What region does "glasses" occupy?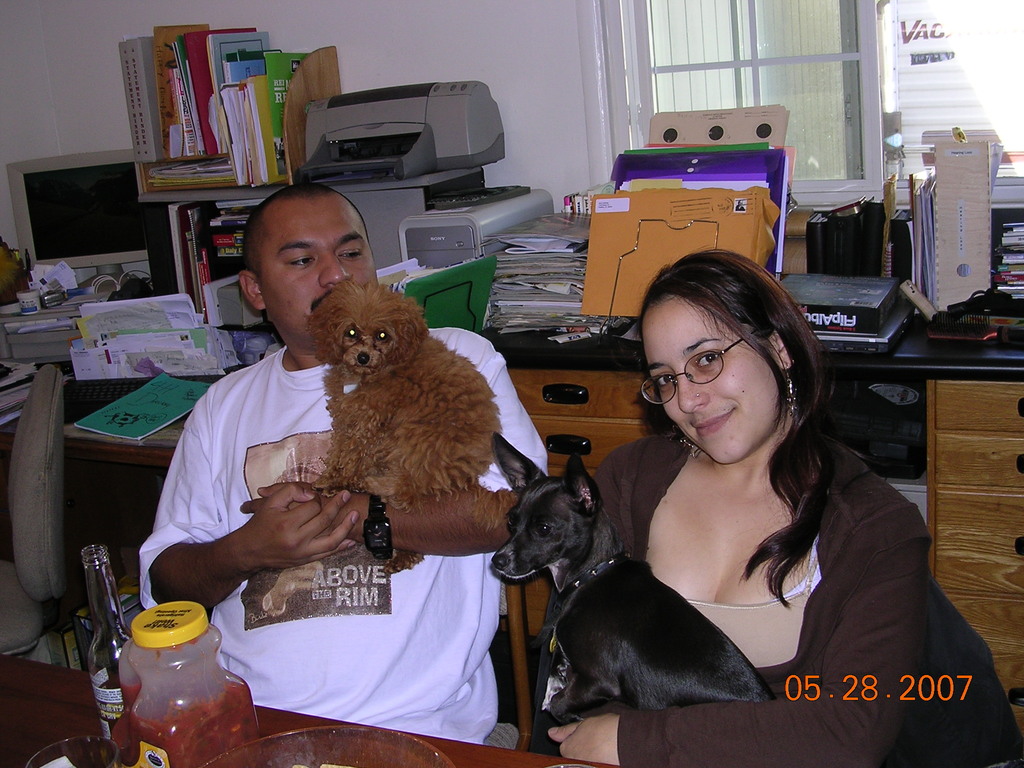
(643, 330, 750, 402).
